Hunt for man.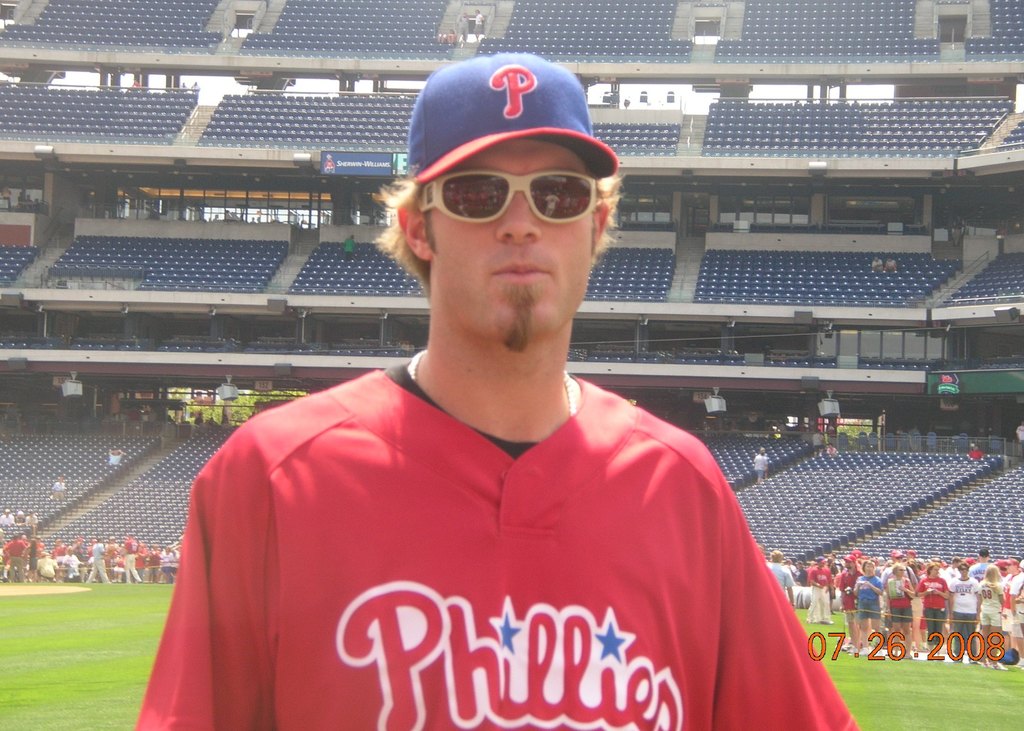
Hunted down at detection(343, 232, 356, 255).
